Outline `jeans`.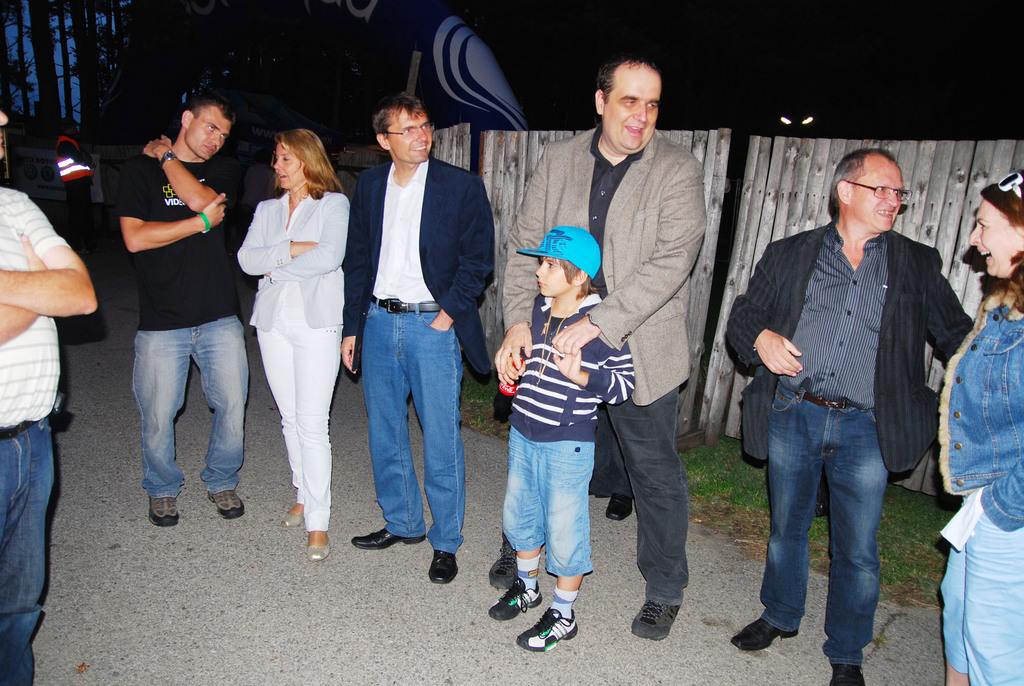
Outline: {"left": 586, "top": 386, "right": 689, "bottom": 608}.
